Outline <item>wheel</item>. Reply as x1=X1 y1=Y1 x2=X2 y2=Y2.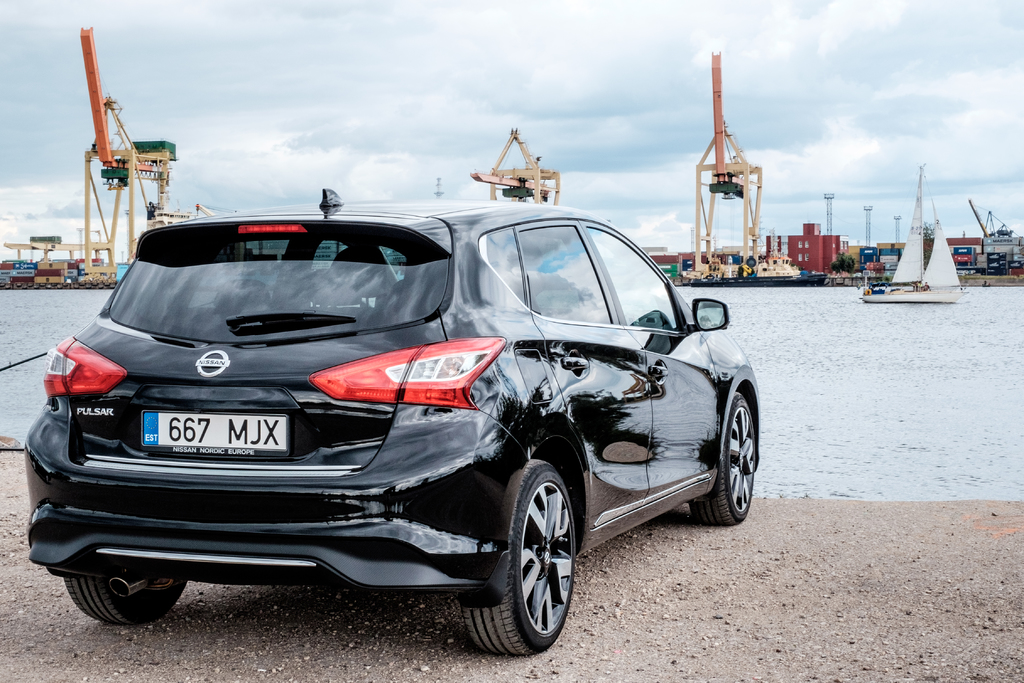
x1=476 y1=459 x2=579 y2=661.
